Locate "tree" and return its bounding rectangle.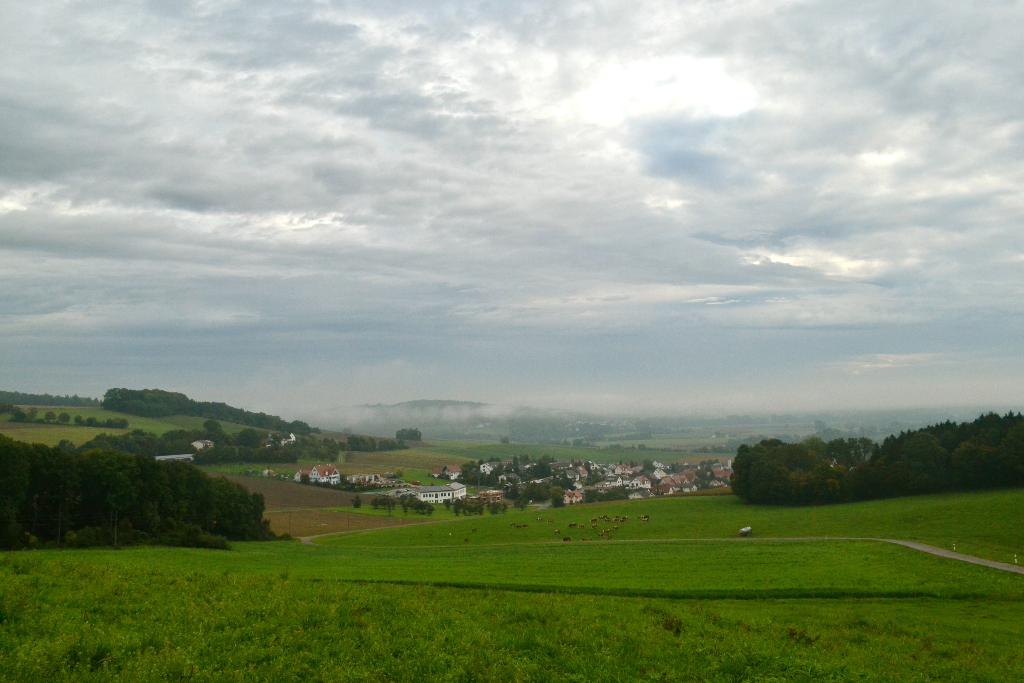
bbox(506, 457, 525, 472).
